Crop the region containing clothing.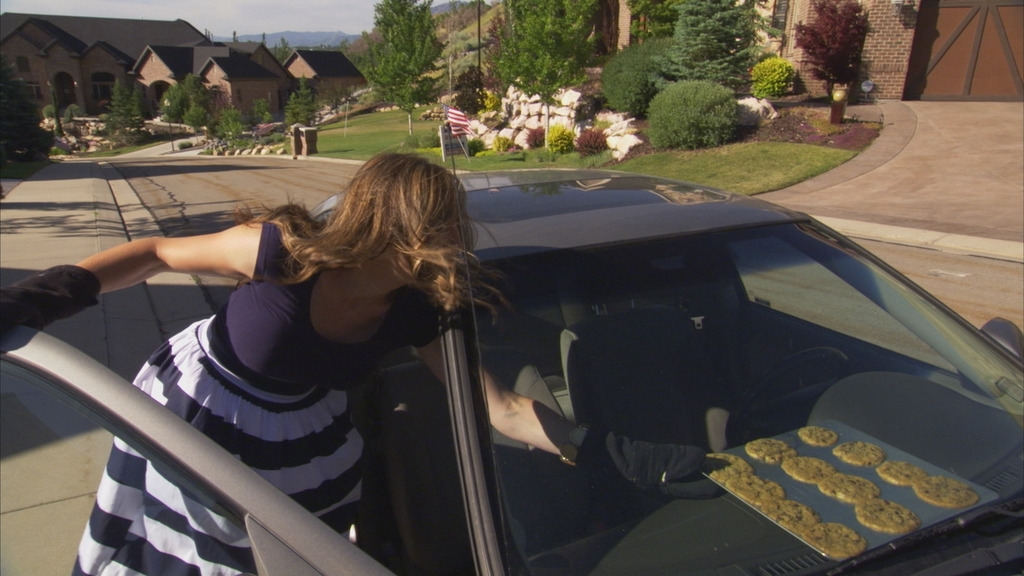
Crop region: <region>79, 221, 502, 540</region>.
